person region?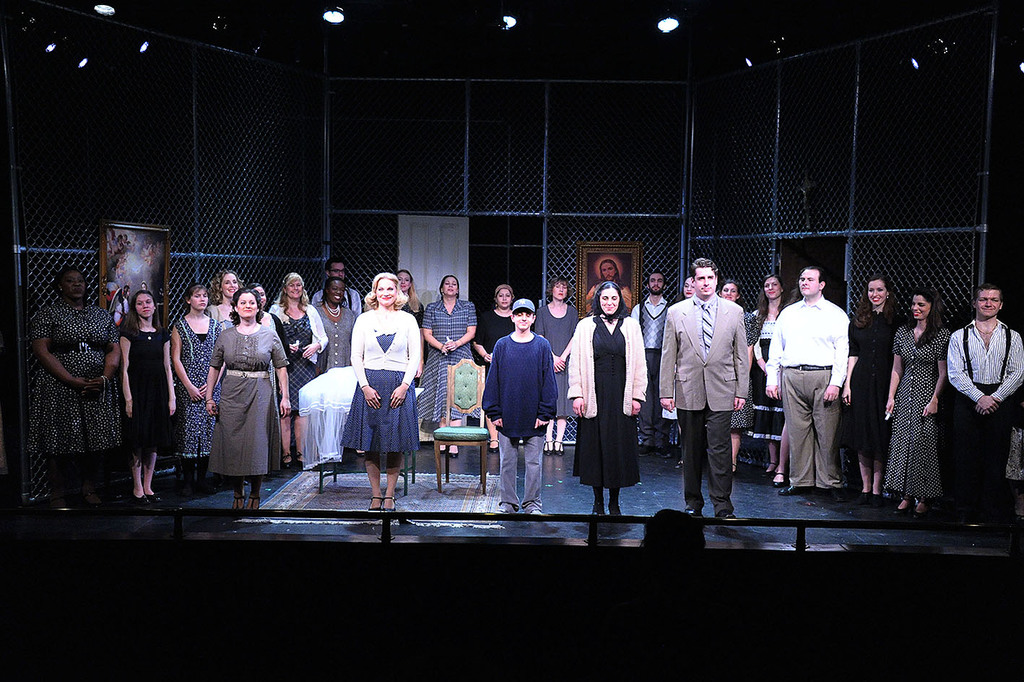
Rect(342, 275, 420, 514)
